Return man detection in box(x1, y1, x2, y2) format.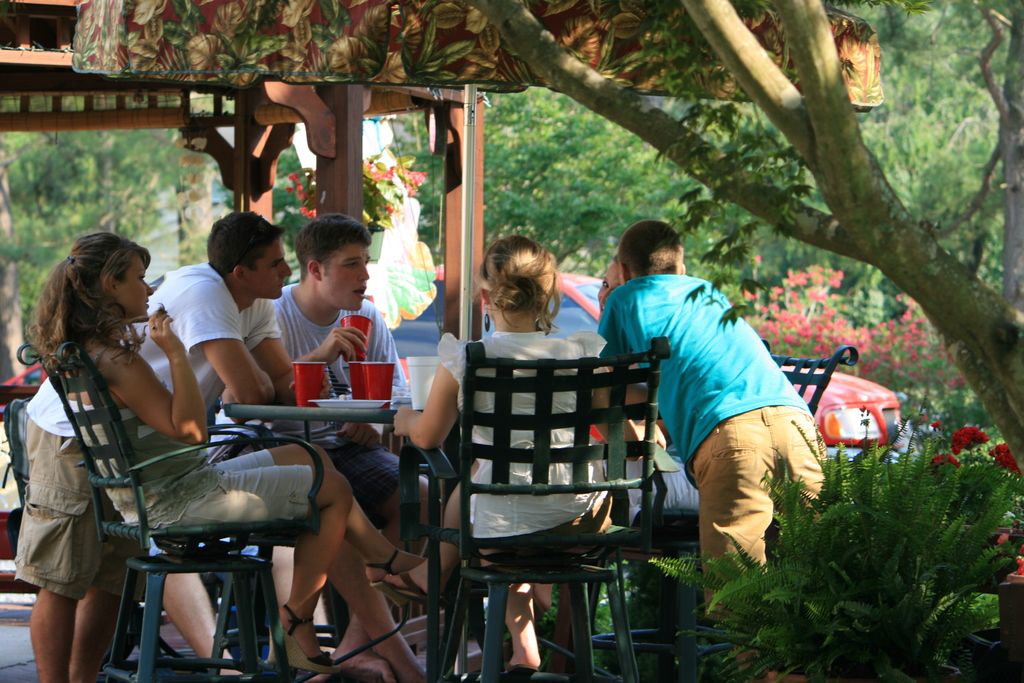
box(124, 217, 340, 680).
